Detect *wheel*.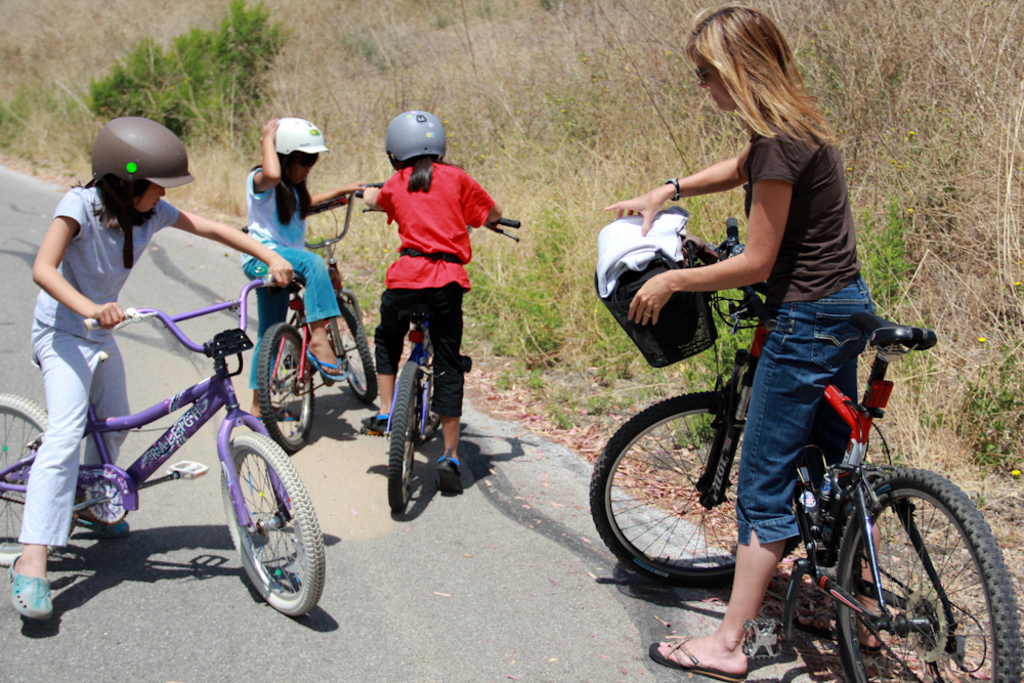
Detected at 327, 297, 379, 400.
